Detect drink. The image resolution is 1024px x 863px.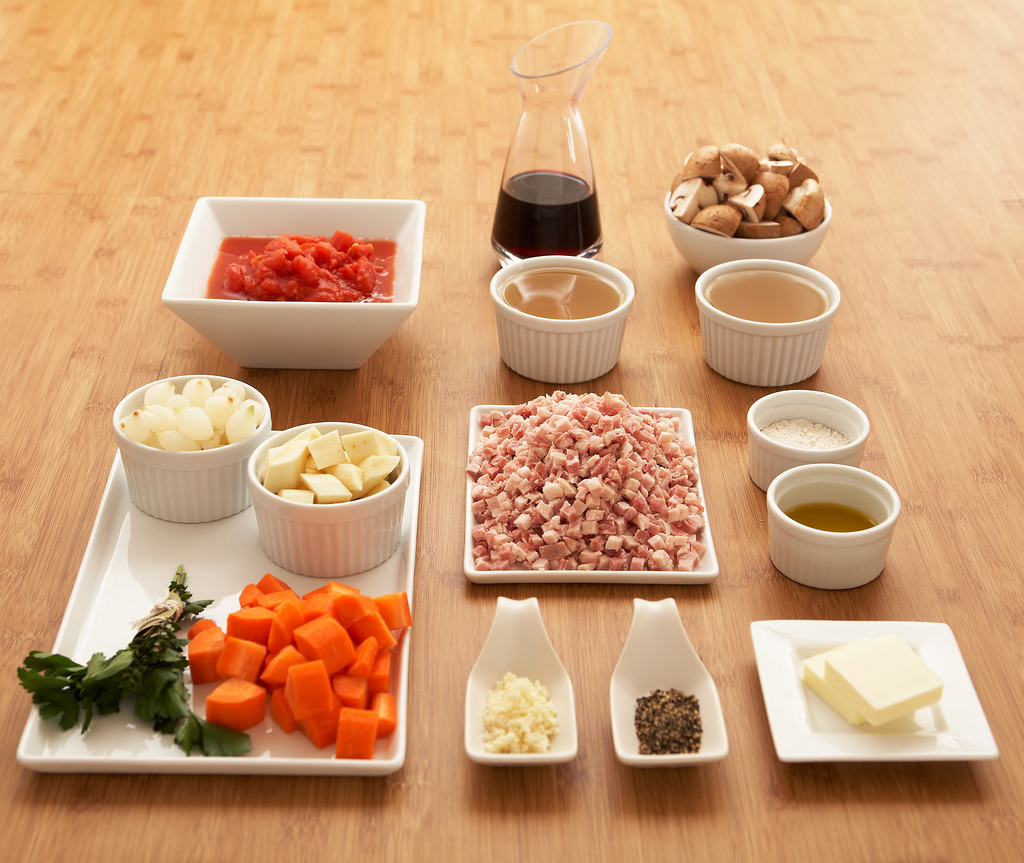
(490, 173, 603, 255).
